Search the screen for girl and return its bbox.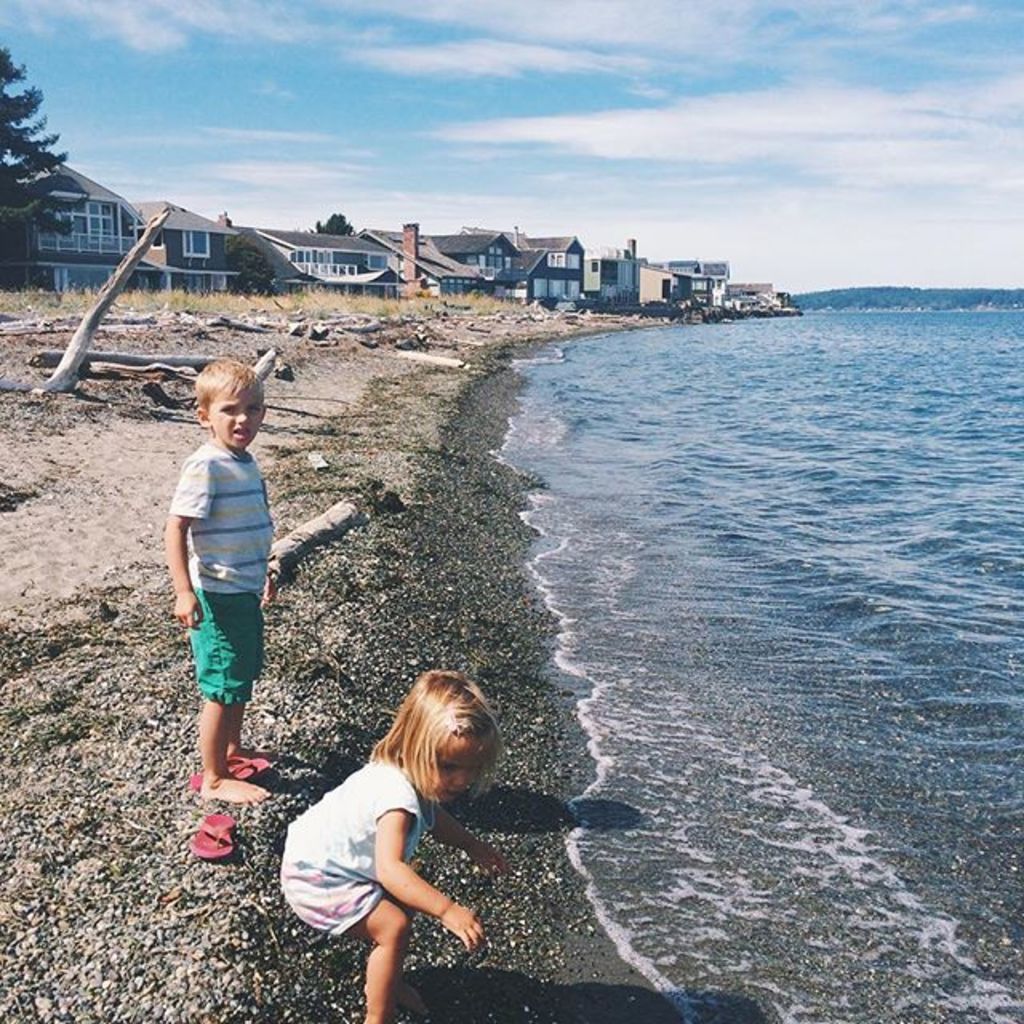
Found: x1=278 y1=666 x2=515 y2=1022.
